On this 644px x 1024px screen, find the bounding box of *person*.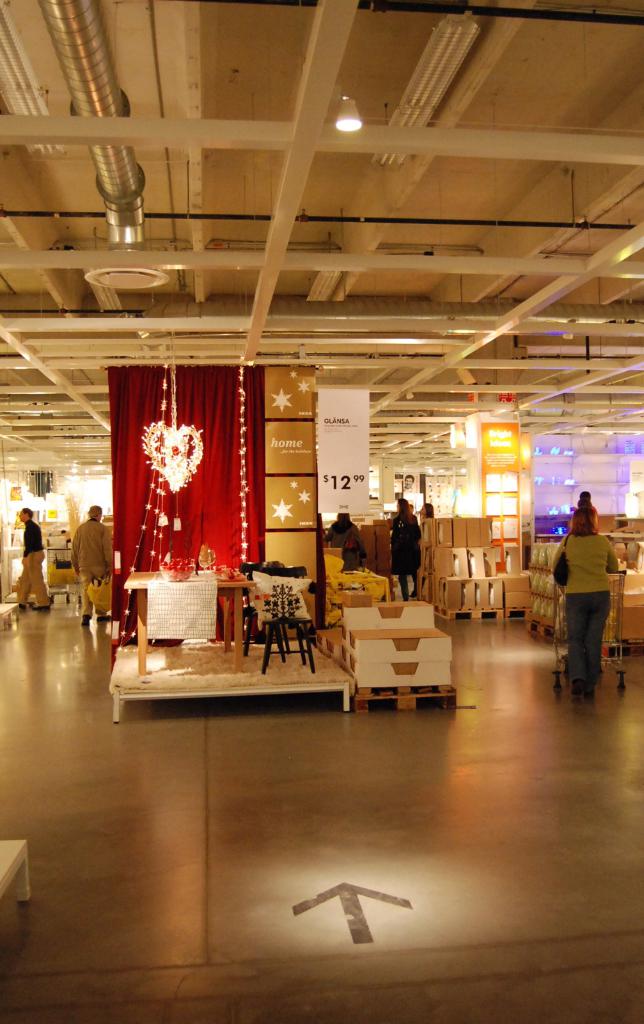
Bounding box: 396,515,421,603.
